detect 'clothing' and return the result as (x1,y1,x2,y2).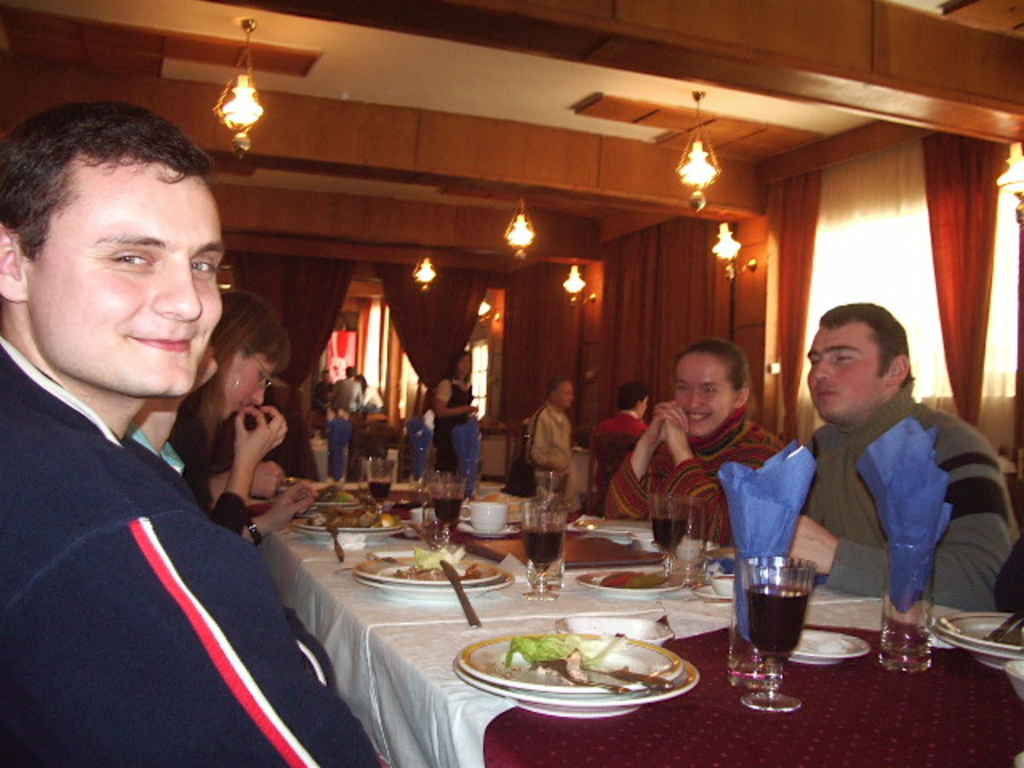
(358,384,384,416).
